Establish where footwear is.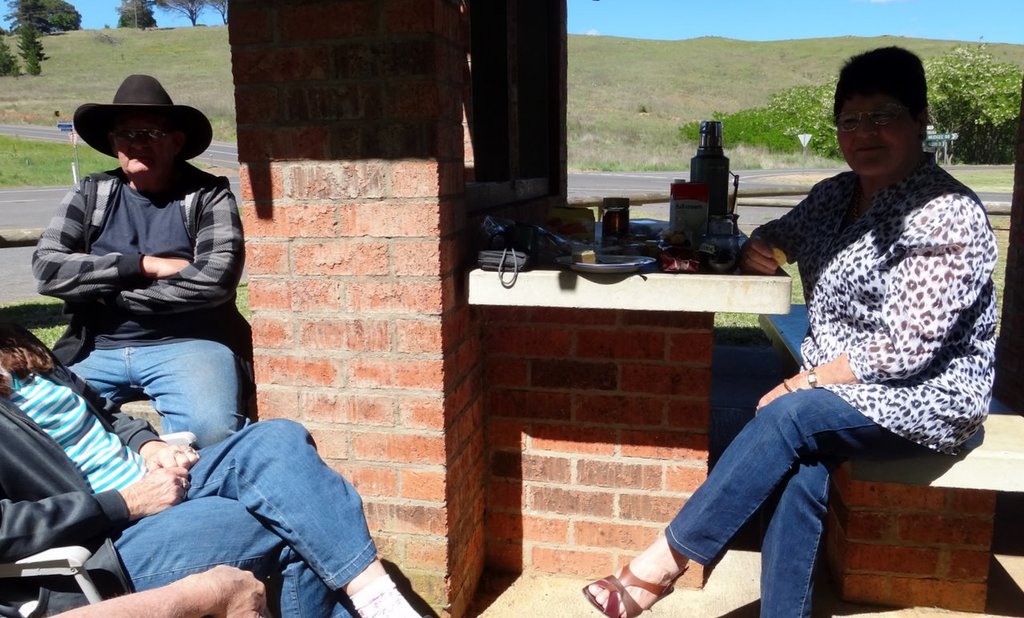
Established at l=581, t=533, r=677, b=617.
